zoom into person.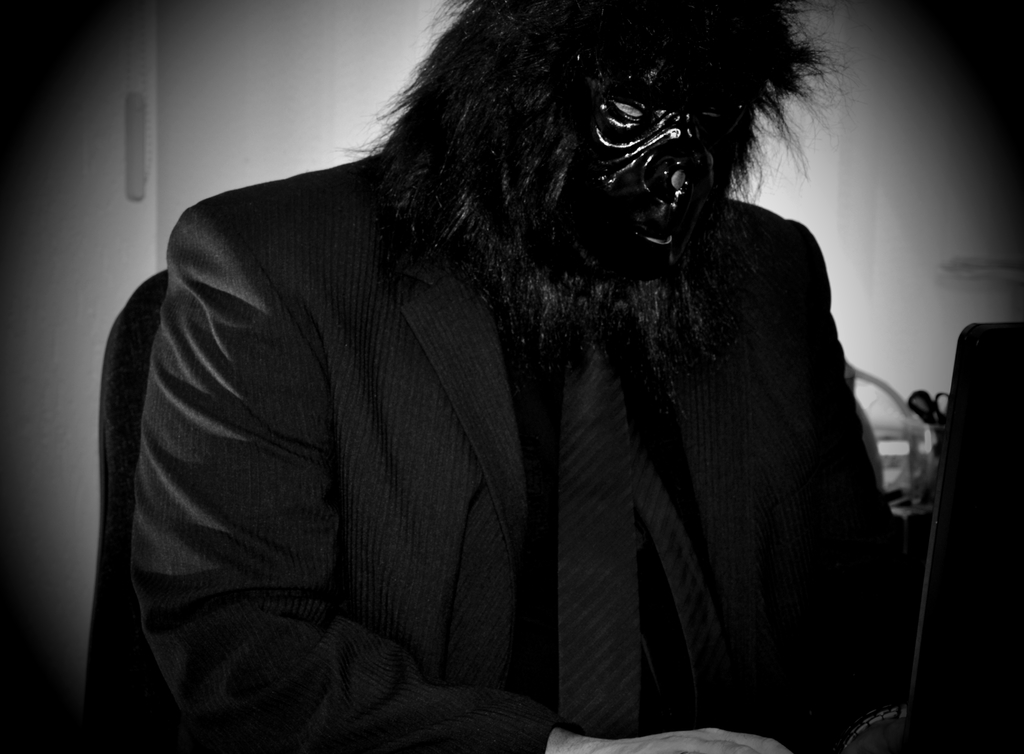
Zoom target: Rect(130, 0, 904, 753).
